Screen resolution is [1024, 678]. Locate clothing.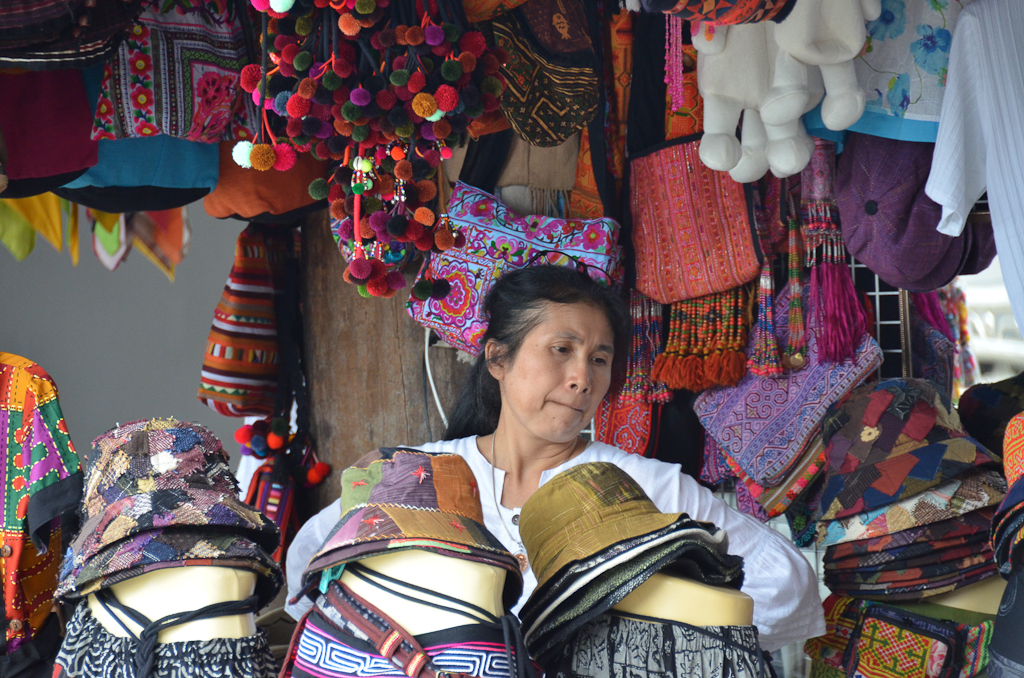
locate(281, 601, 512, 677).
